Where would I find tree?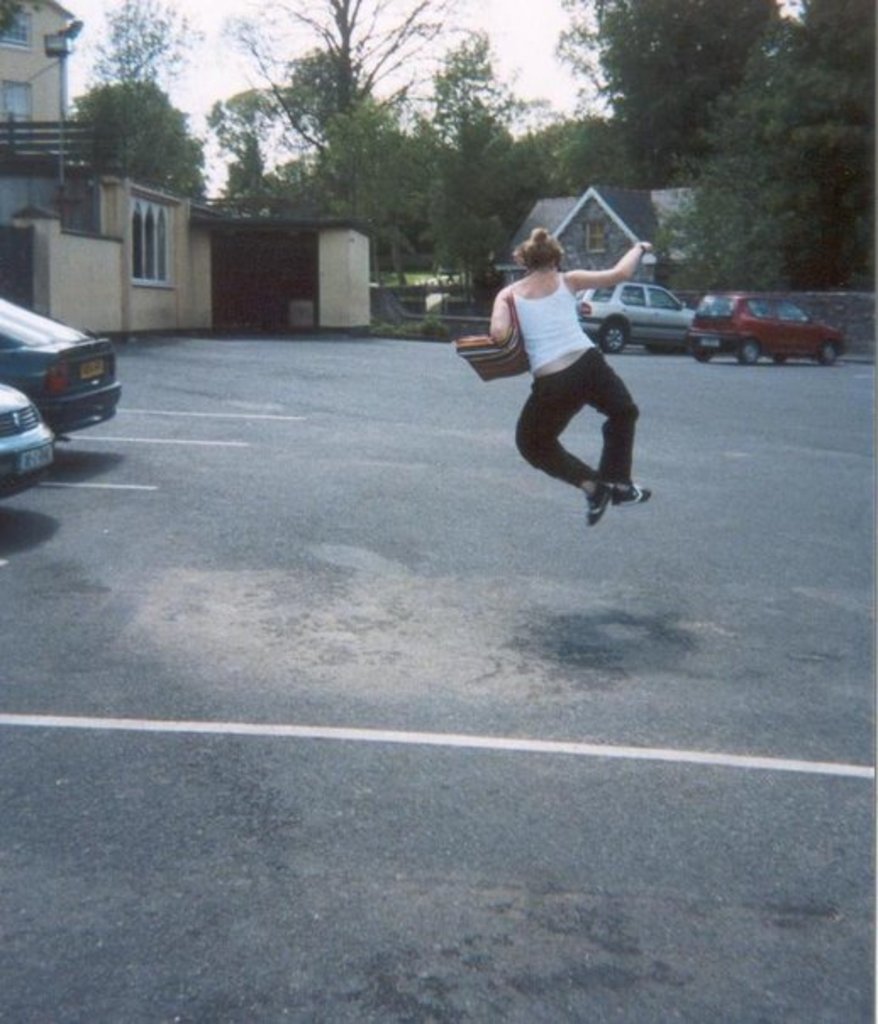
At (left=227, top=0, right=439, bottom=253).
